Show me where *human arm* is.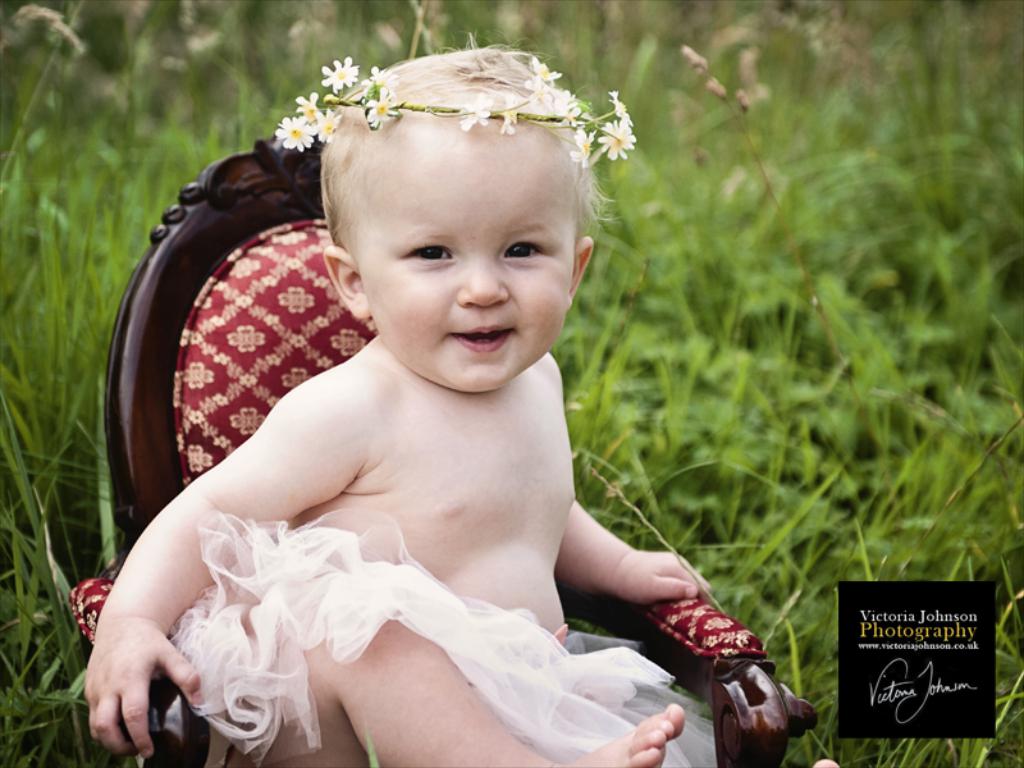
*human arm* is at {"left": 83, "top": 415, "right": 353, "bottom": 758}.
